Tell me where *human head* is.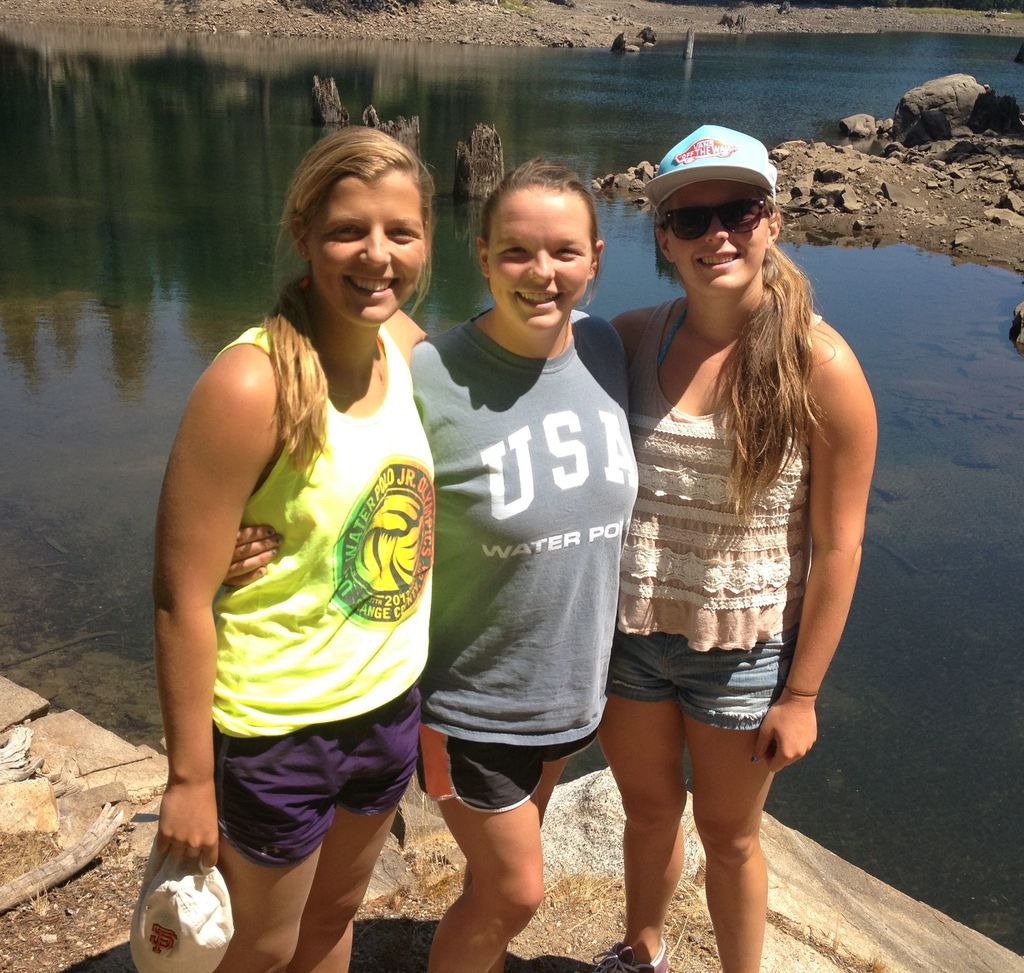
*human head* is at <region>477, 160, 607, 335</region>.
